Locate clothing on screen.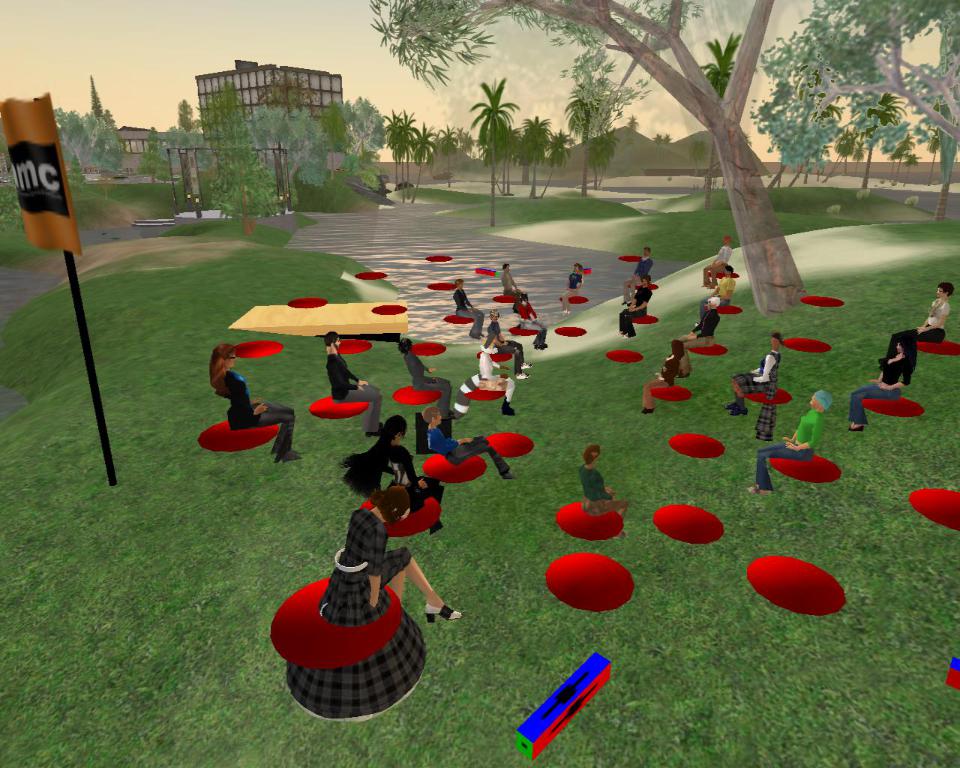
On screen at x1=287, y1=512, x2=408, y2=709.
